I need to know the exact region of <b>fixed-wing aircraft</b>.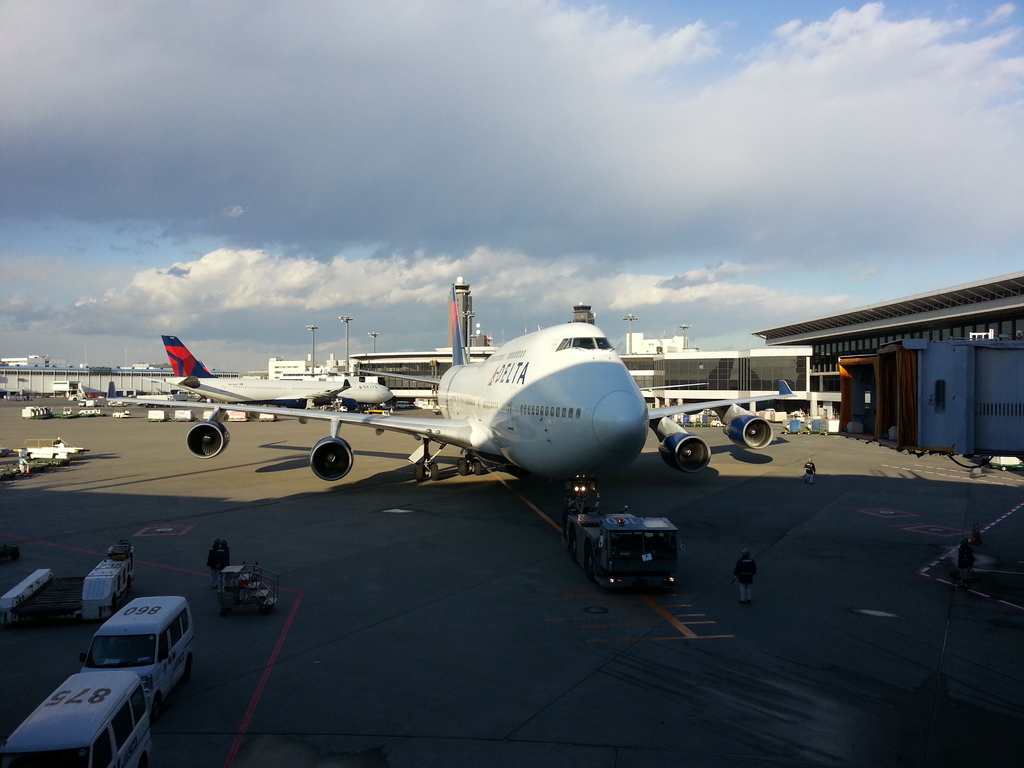
Region: x1=109, y1=292, x2=803, y2=534.
